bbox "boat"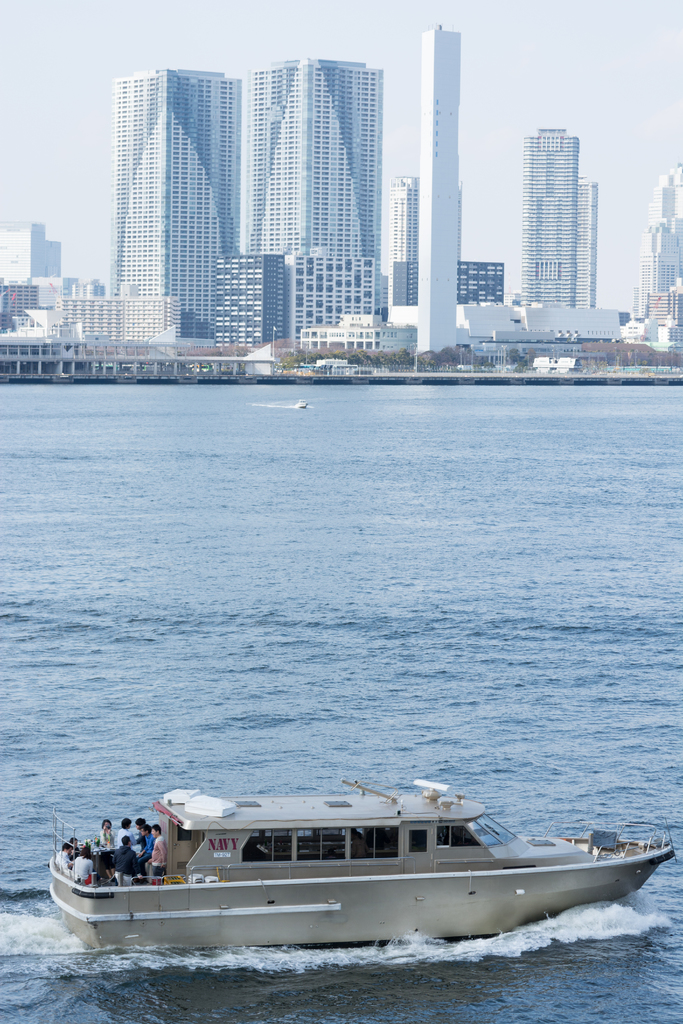
<region>293, 398, 311, 412</region>
